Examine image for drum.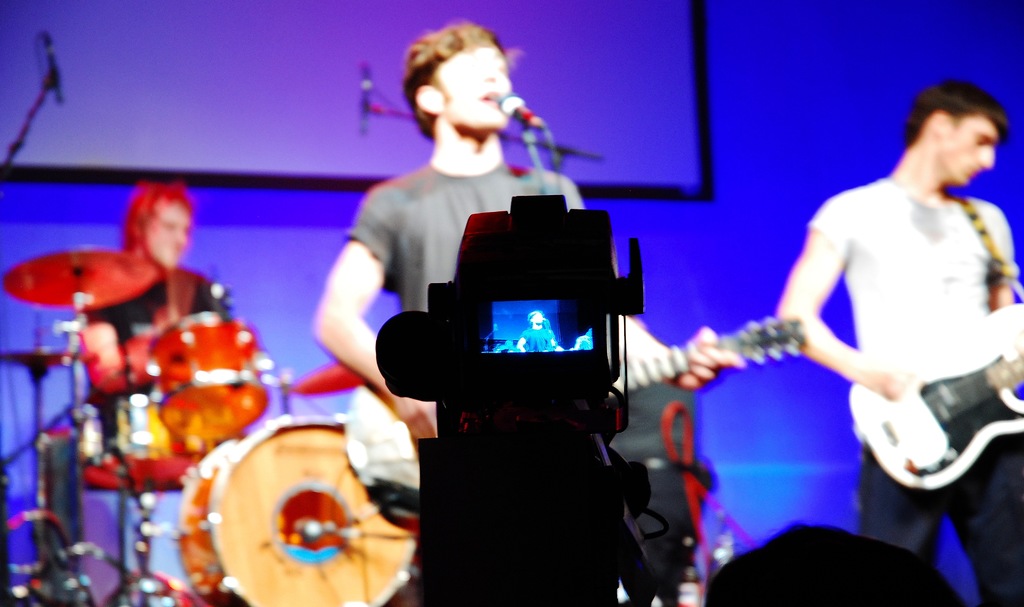
Examination result: l=77, t=390, r=216, b=496.
